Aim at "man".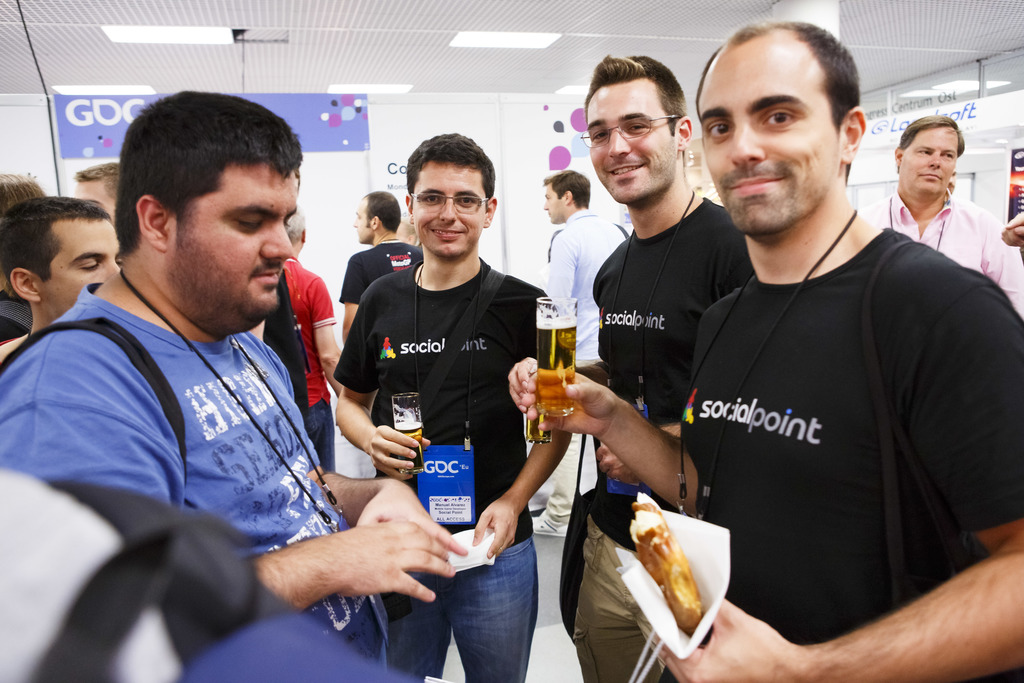
Aimed at (x1=336, y1=135, x2=572, y2=682).
